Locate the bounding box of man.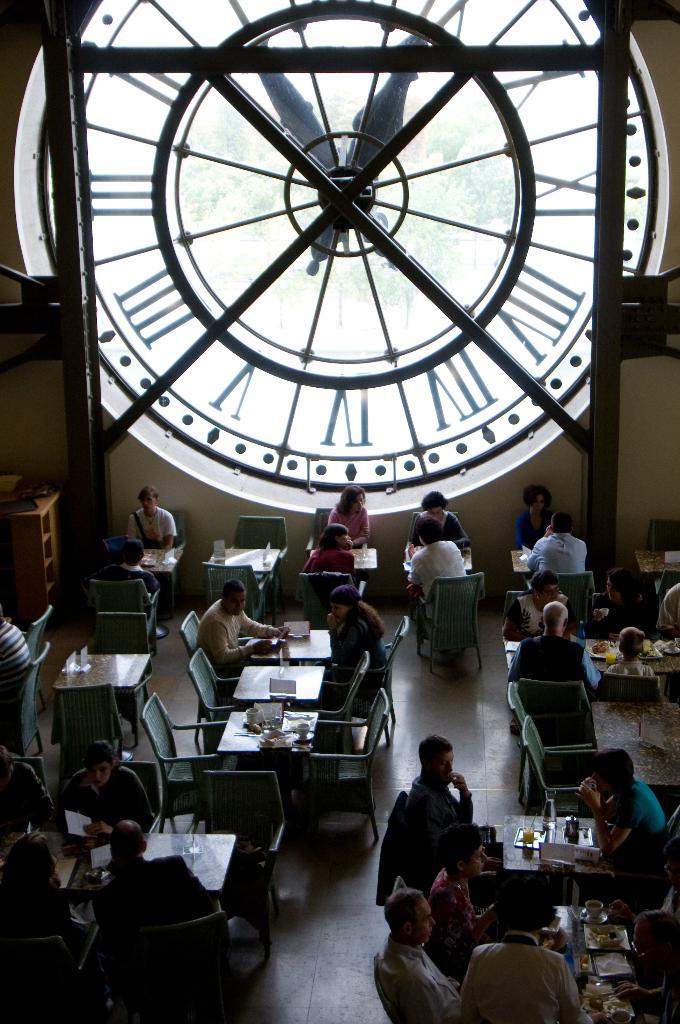
Bounding box: {"left": 408, "top": 734, "right": 480, "bottom": 858}.
